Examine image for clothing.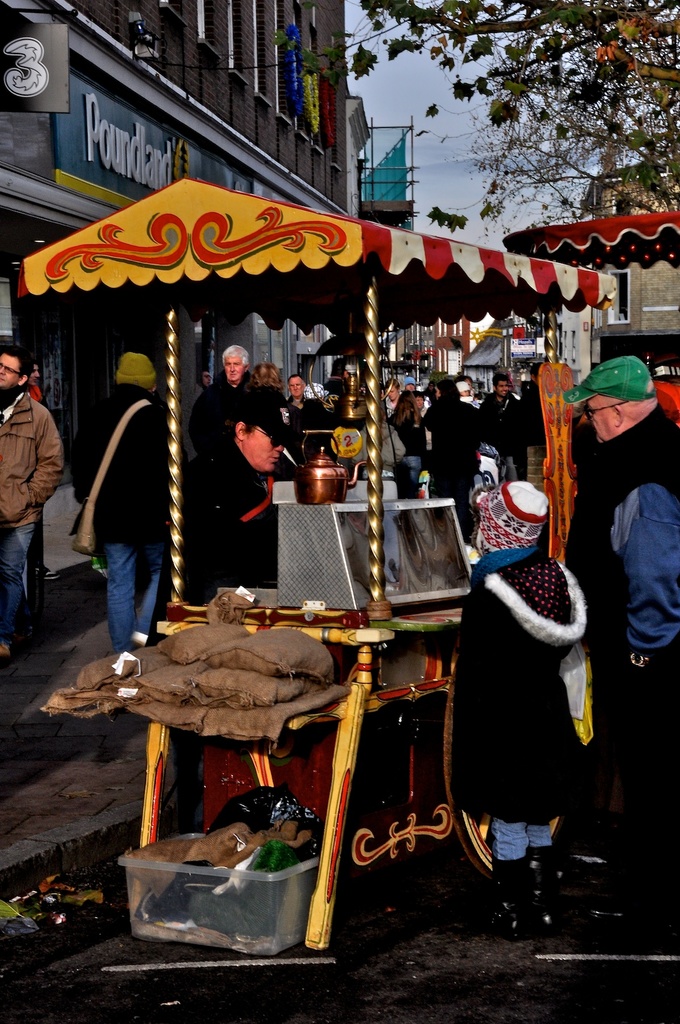
Examination result: [left=420, top=398, right=482, bottom=541].
